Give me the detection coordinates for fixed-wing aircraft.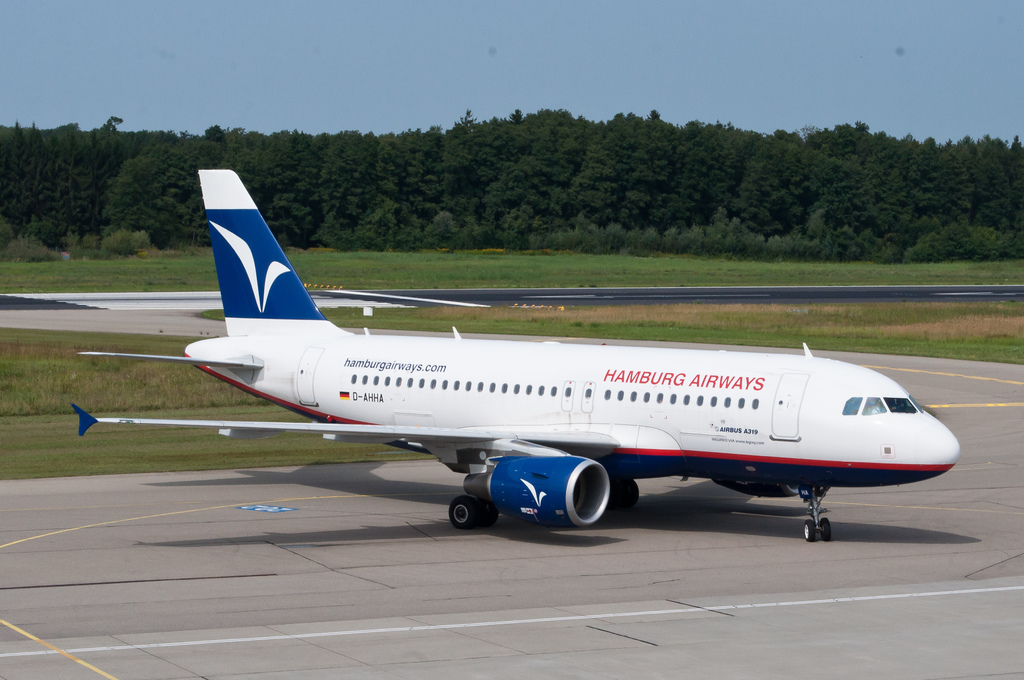
rect(68, 161, 956, 539).
